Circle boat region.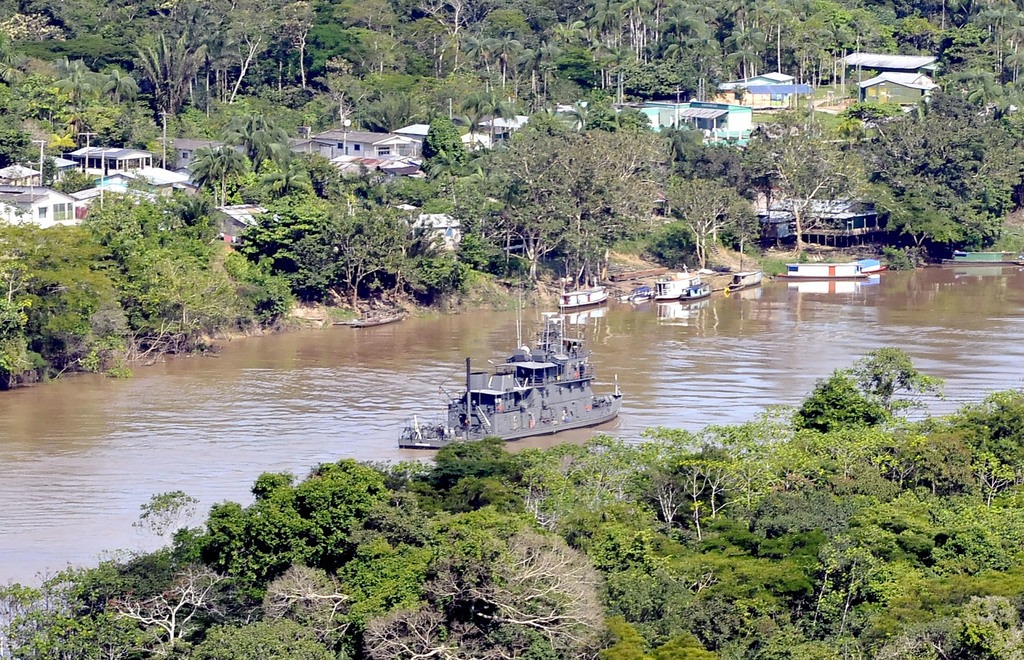
Region: crop(648, 260, 699, 298).
